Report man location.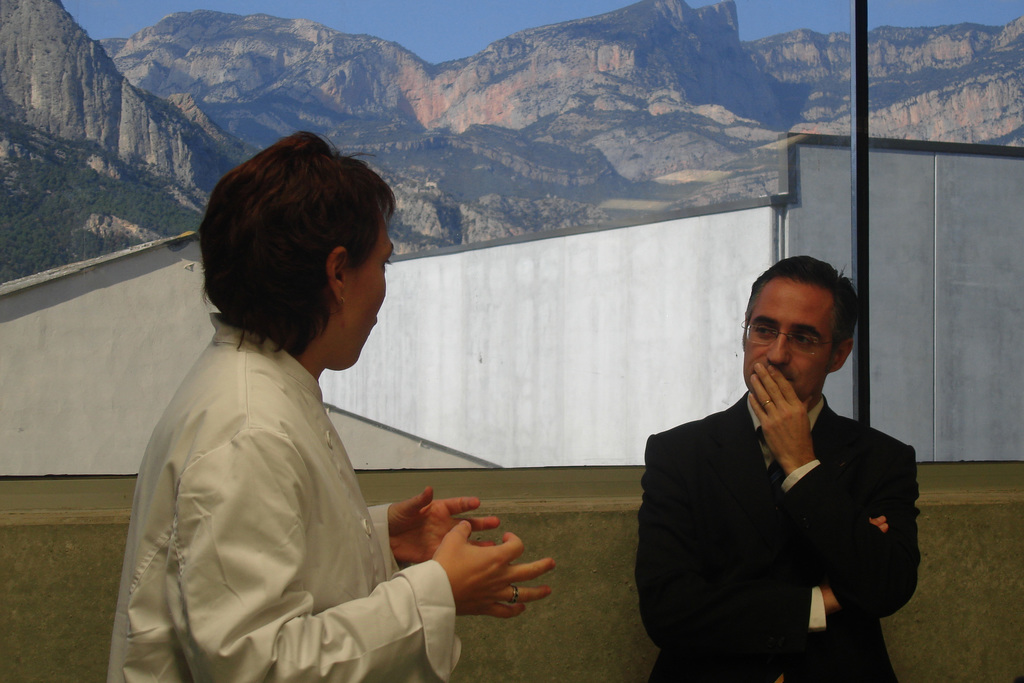
Report: region(636, 256, 925, 682).
